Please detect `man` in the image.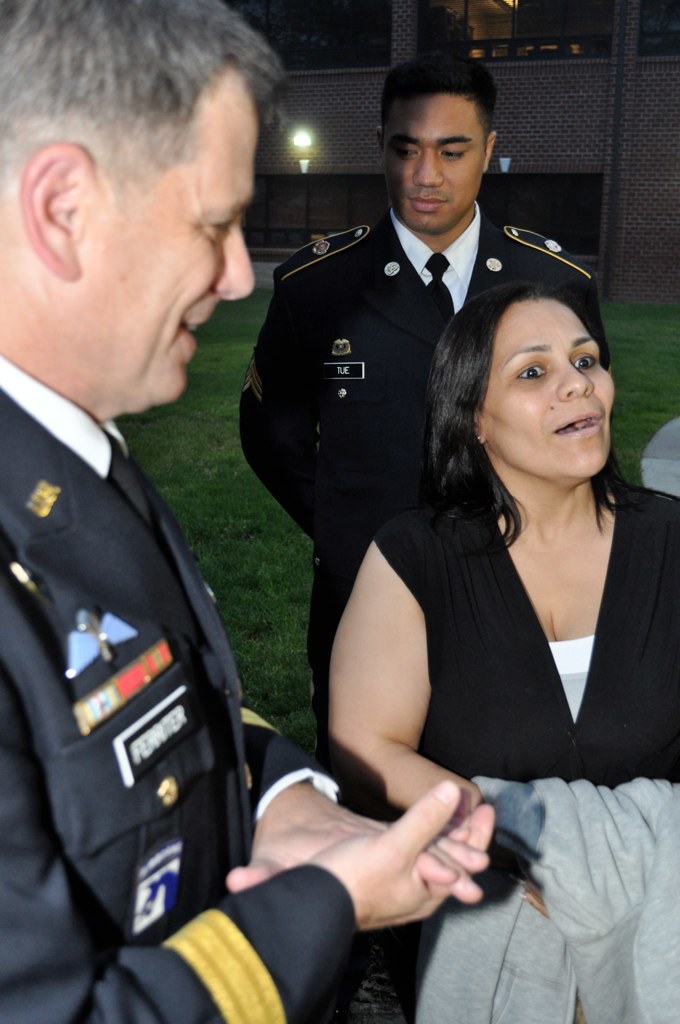
l=238, t=54, r=610, b=1023.
